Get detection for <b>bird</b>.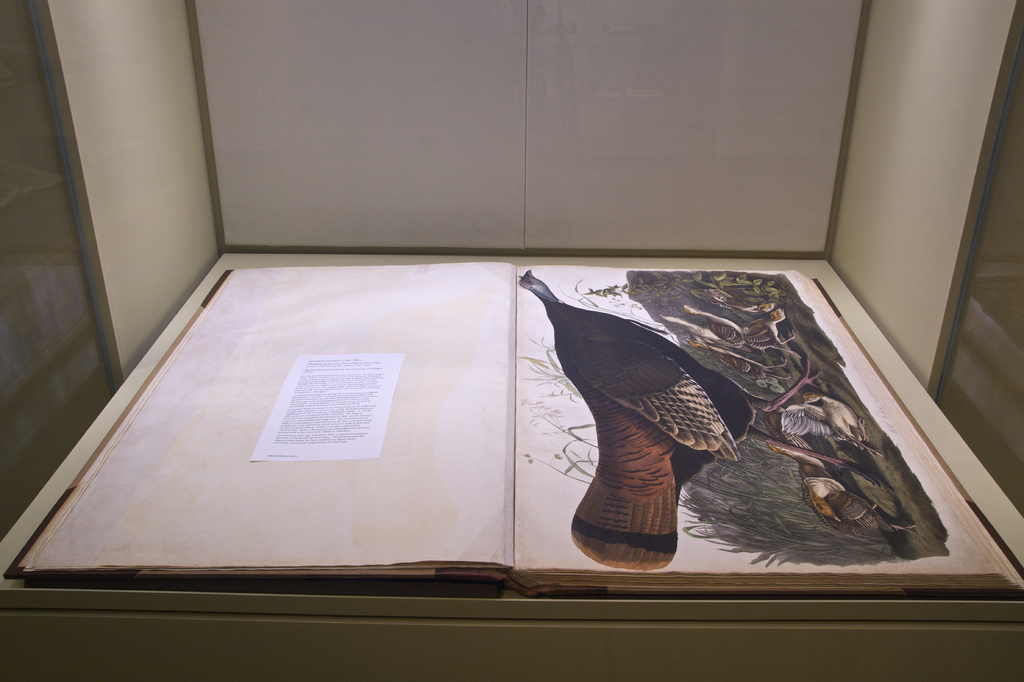
Detection: <bbox>514, 270, 745, 471</bbox>.
